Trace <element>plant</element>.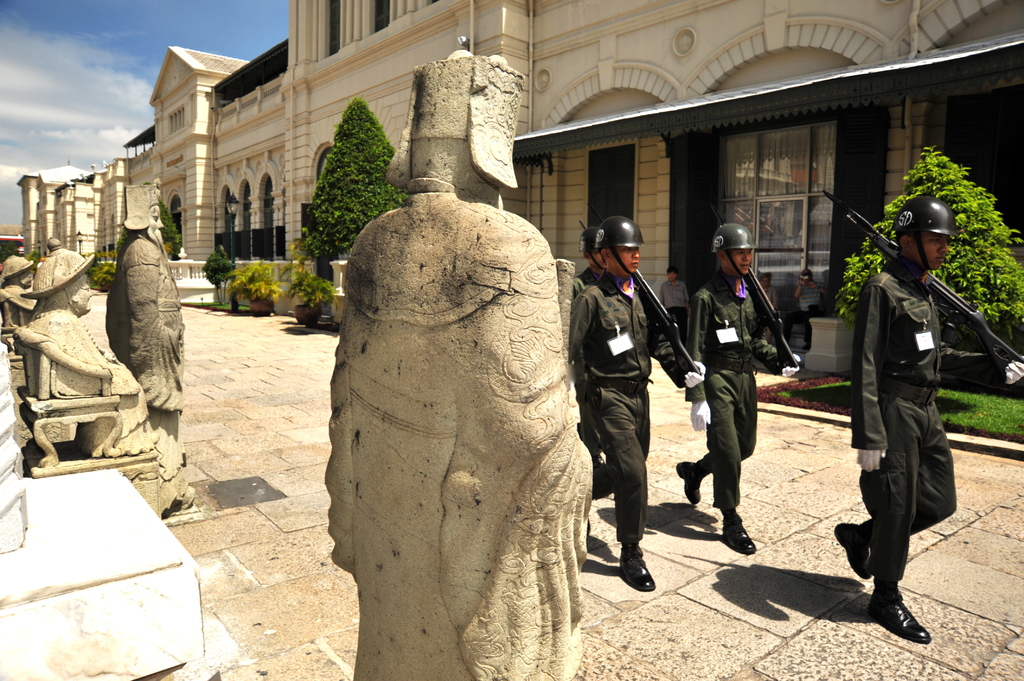
Traced to bbox(190, 294, 246, 314).
